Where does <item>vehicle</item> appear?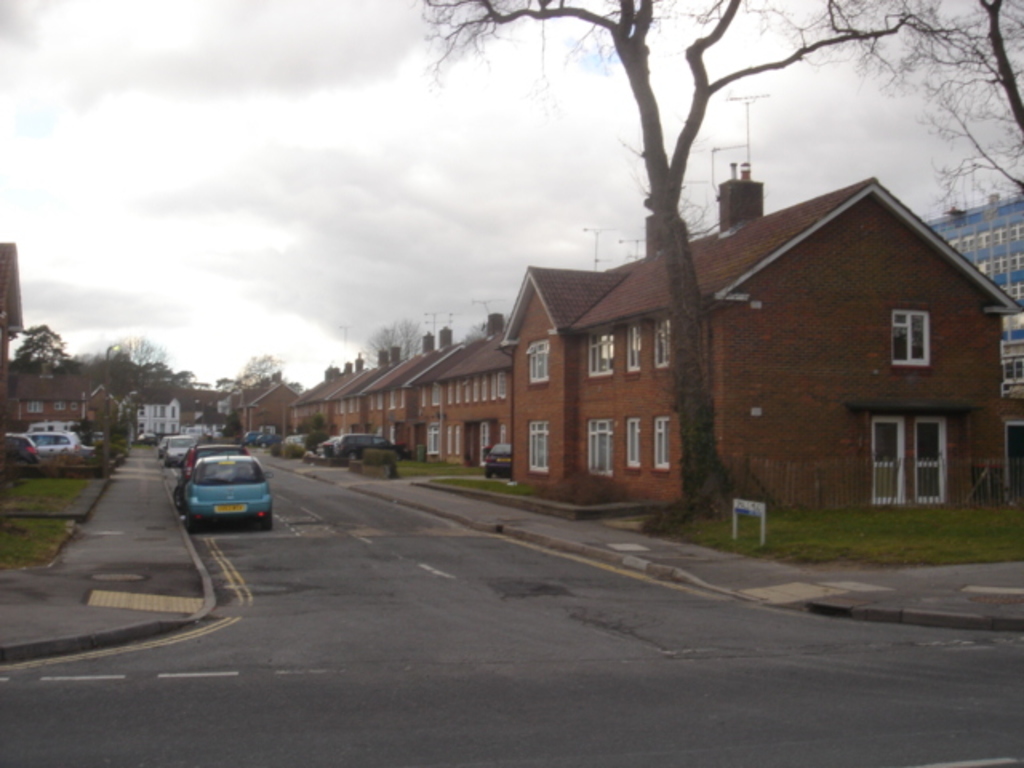
Appears at bbox(317, 426, 421, 464).
